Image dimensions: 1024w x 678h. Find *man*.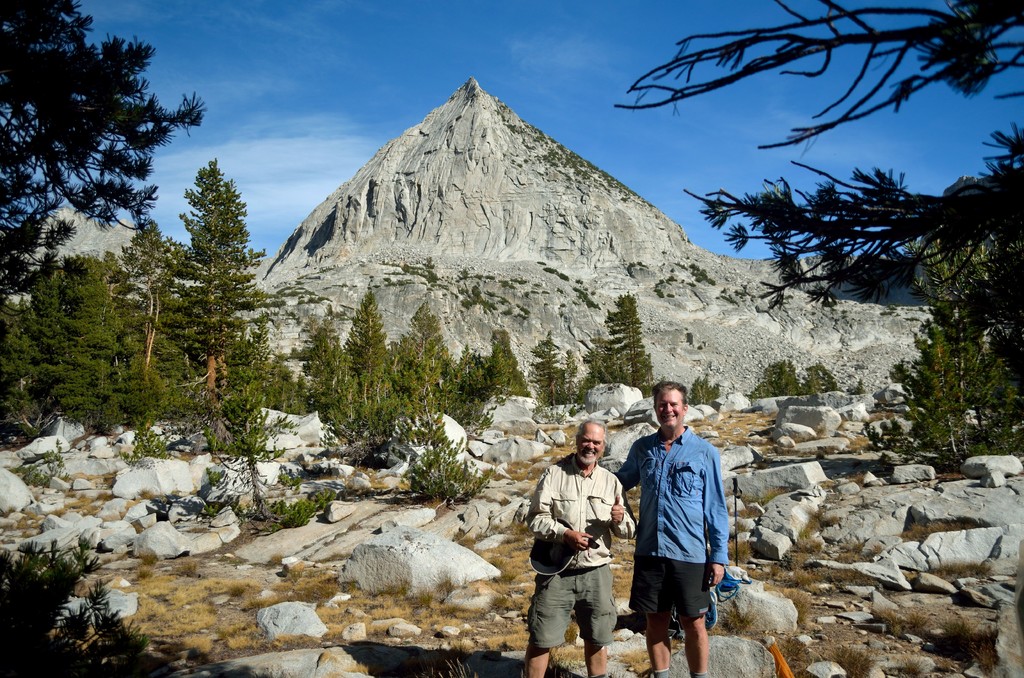
613, 378, 729, 677.
